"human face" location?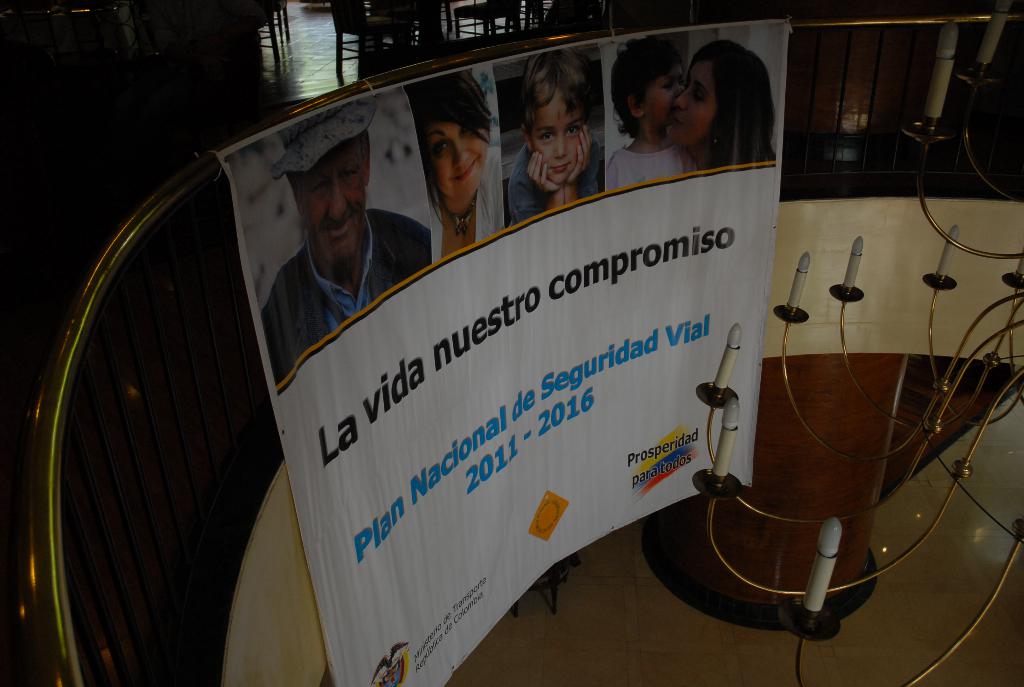
<box>290,138,370,254</box>
